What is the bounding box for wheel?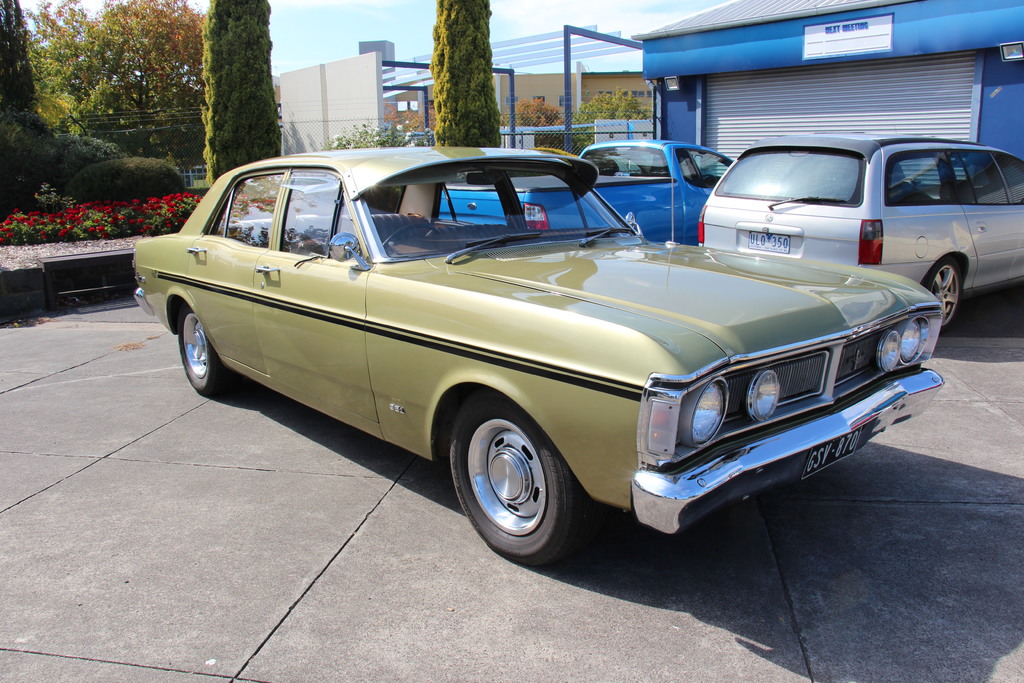
region(383, 218, 434, 260).
